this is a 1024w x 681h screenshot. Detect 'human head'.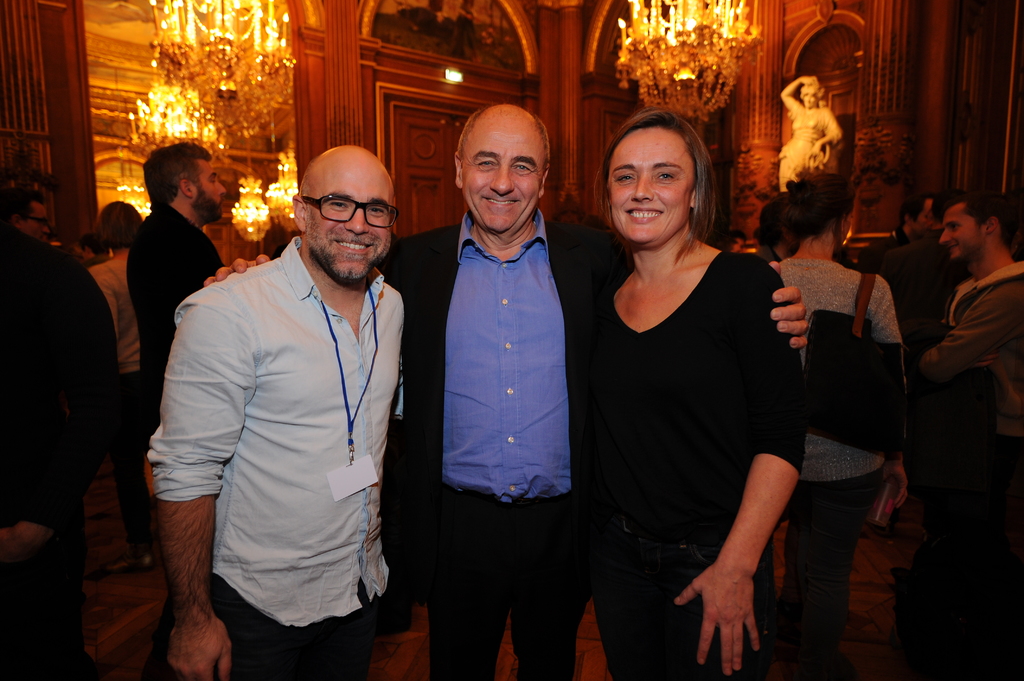
[x1=141, y1=140, x2=229, y2=224].
